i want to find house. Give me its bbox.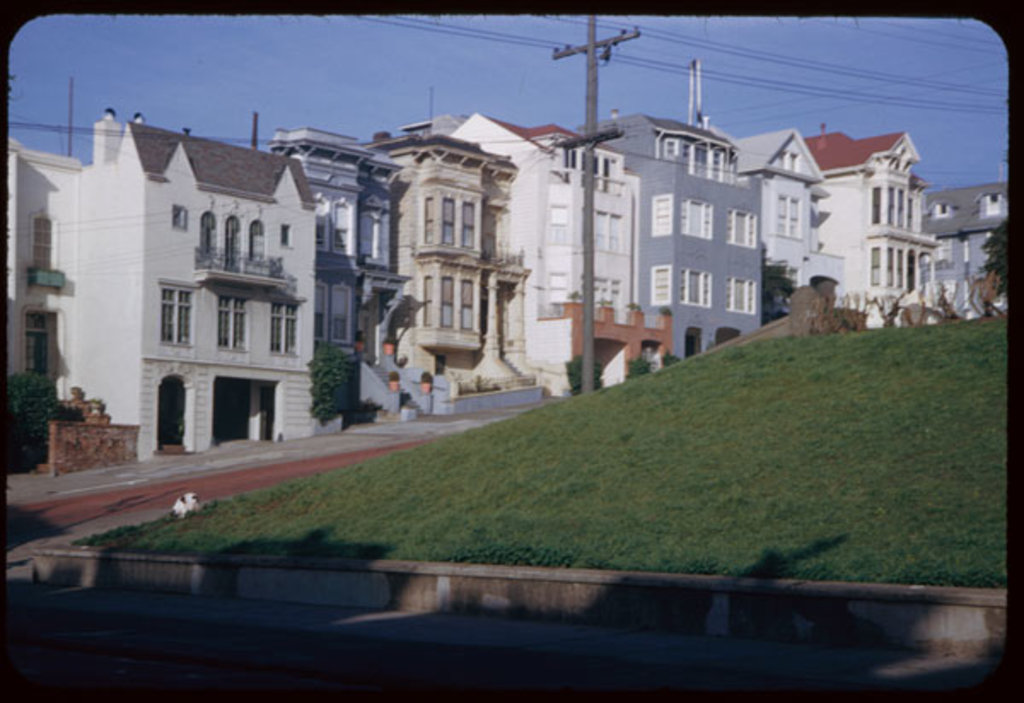
[922,176,1007,321].
